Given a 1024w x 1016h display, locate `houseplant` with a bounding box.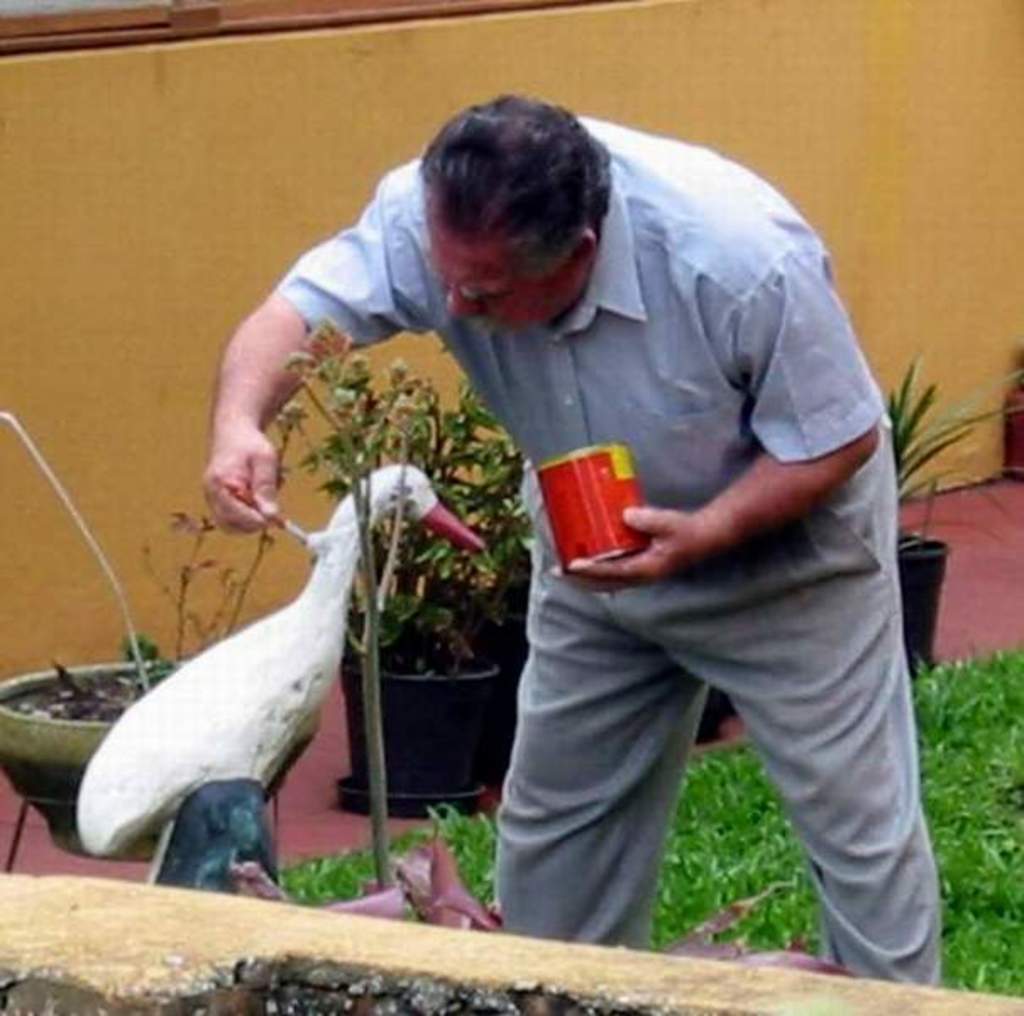
Located: [x1=454, y1=391, x2=550, y2=777].
